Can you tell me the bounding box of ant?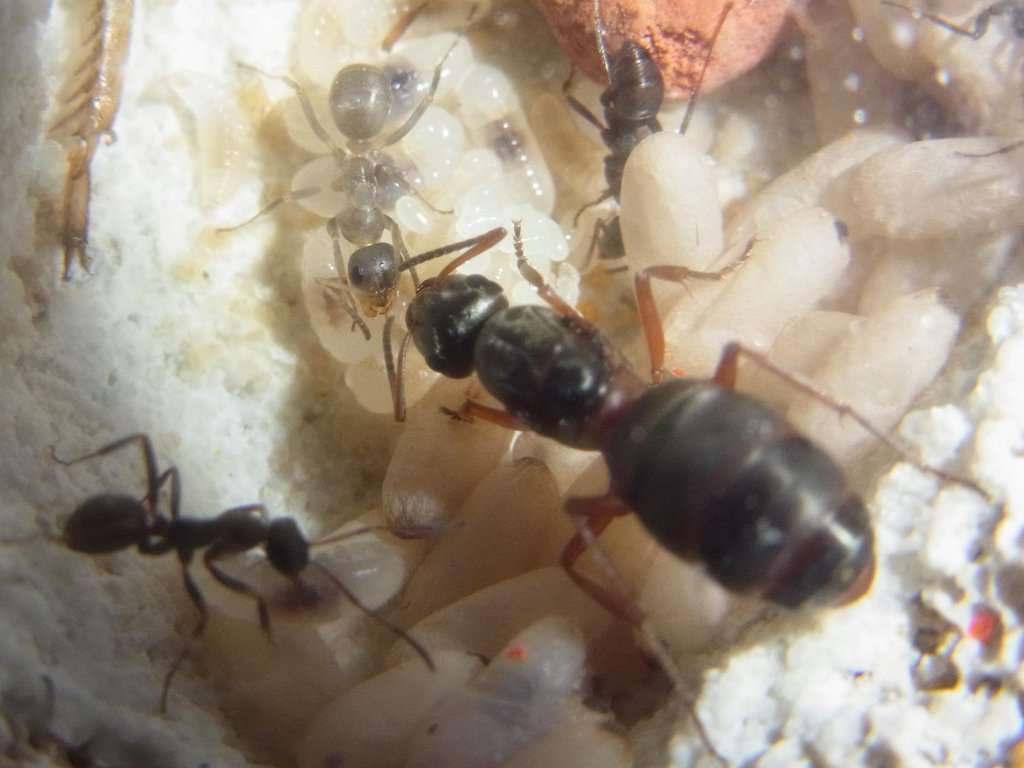
<box>552,0,748,281</box>.
